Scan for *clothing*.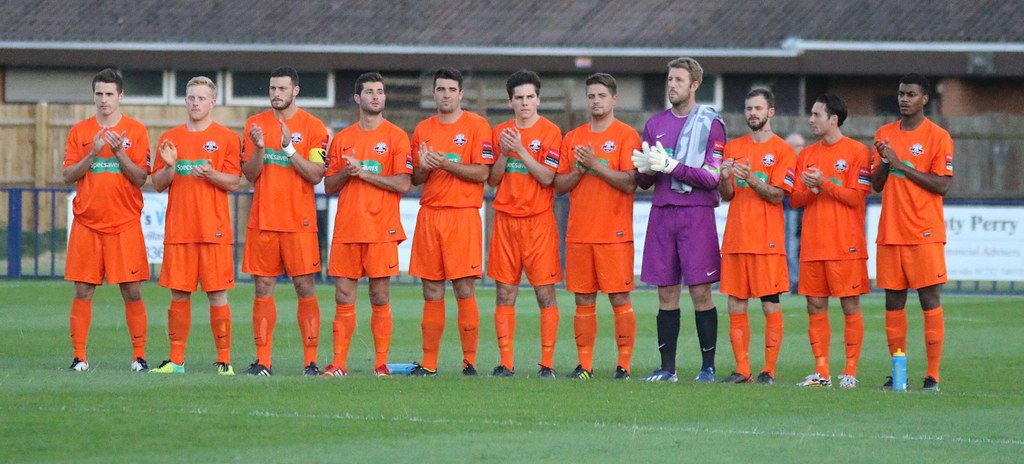
Scan result: 796:136:876:305.
